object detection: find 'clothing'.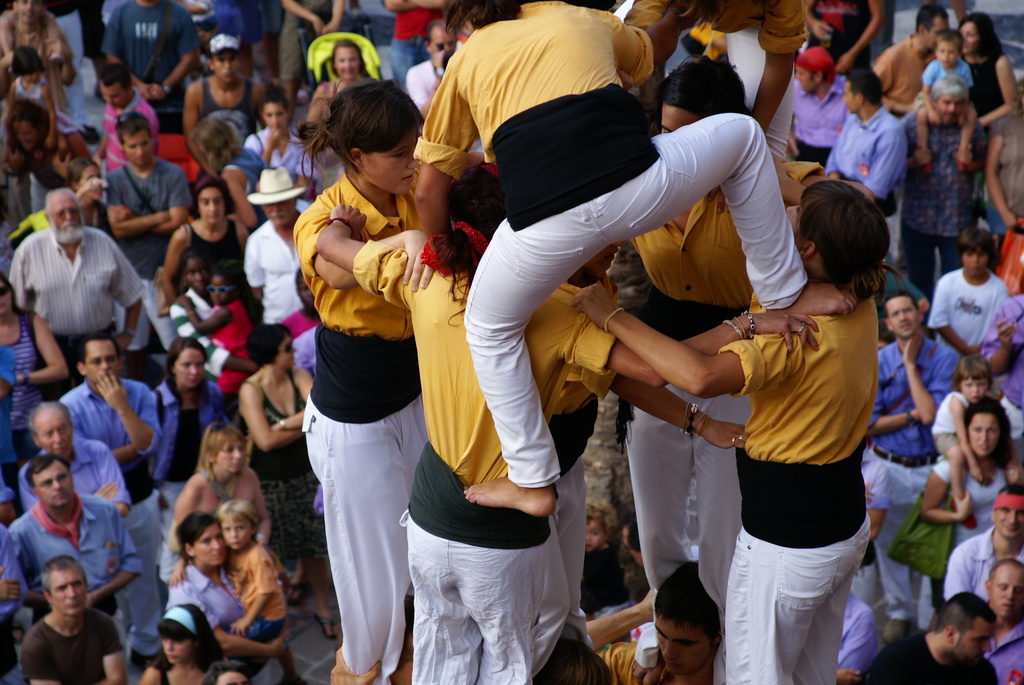
[left=413, top=0, right=806, bottom=488].
